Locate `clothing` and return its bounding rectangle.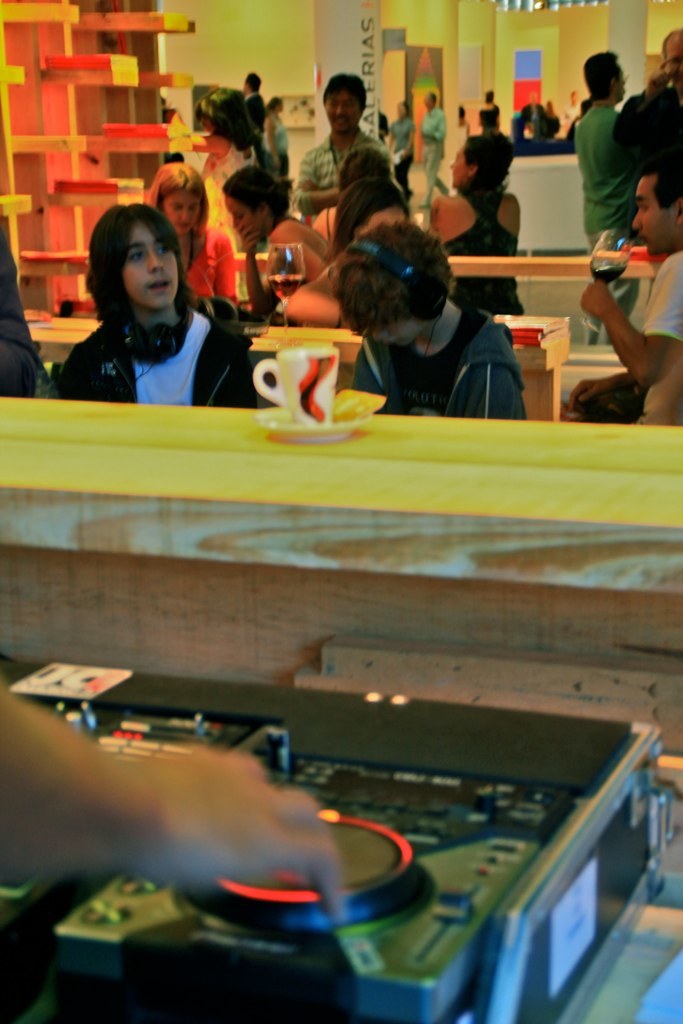
pyautogui.locateOnScreen(340, 260, 544, 406).
